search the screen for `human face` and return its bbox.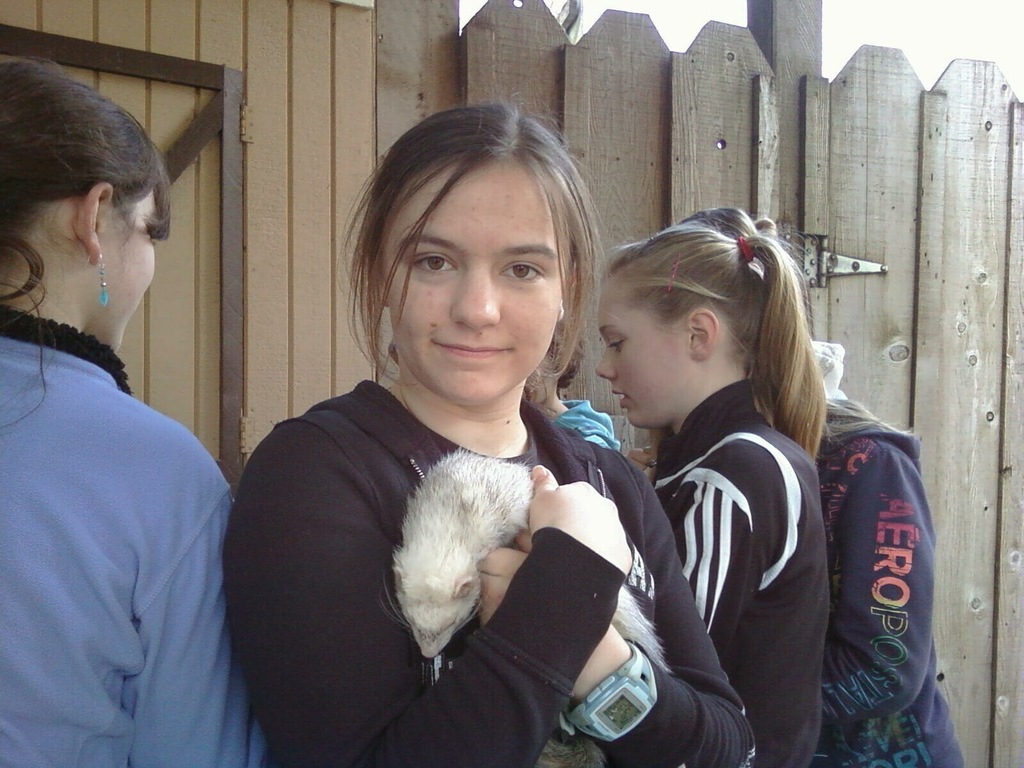
Found: bbox=[384, 162, 564, 389].
